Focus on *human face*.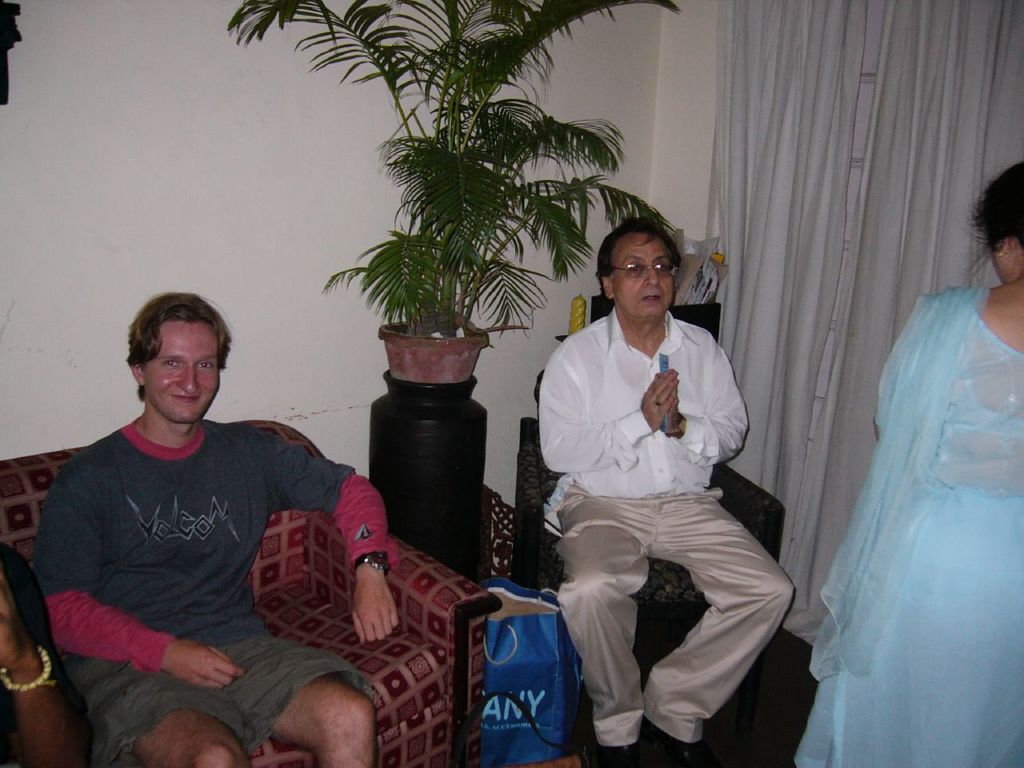
Focused at 610 233 672 323.
